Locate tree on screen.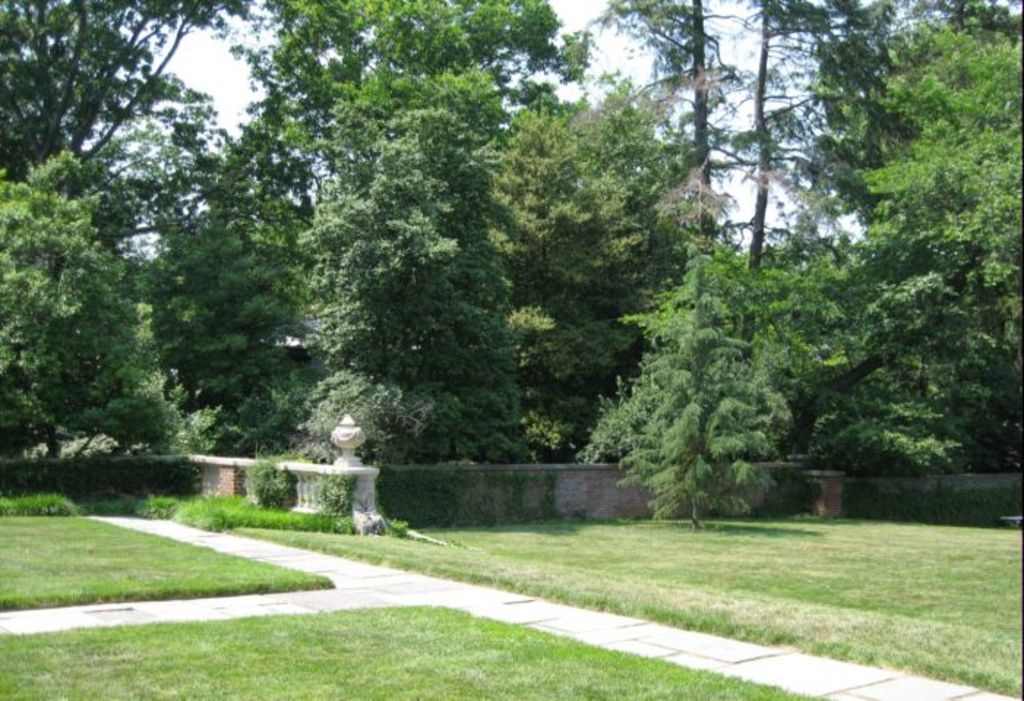
On screen at [244,0,592,256].
